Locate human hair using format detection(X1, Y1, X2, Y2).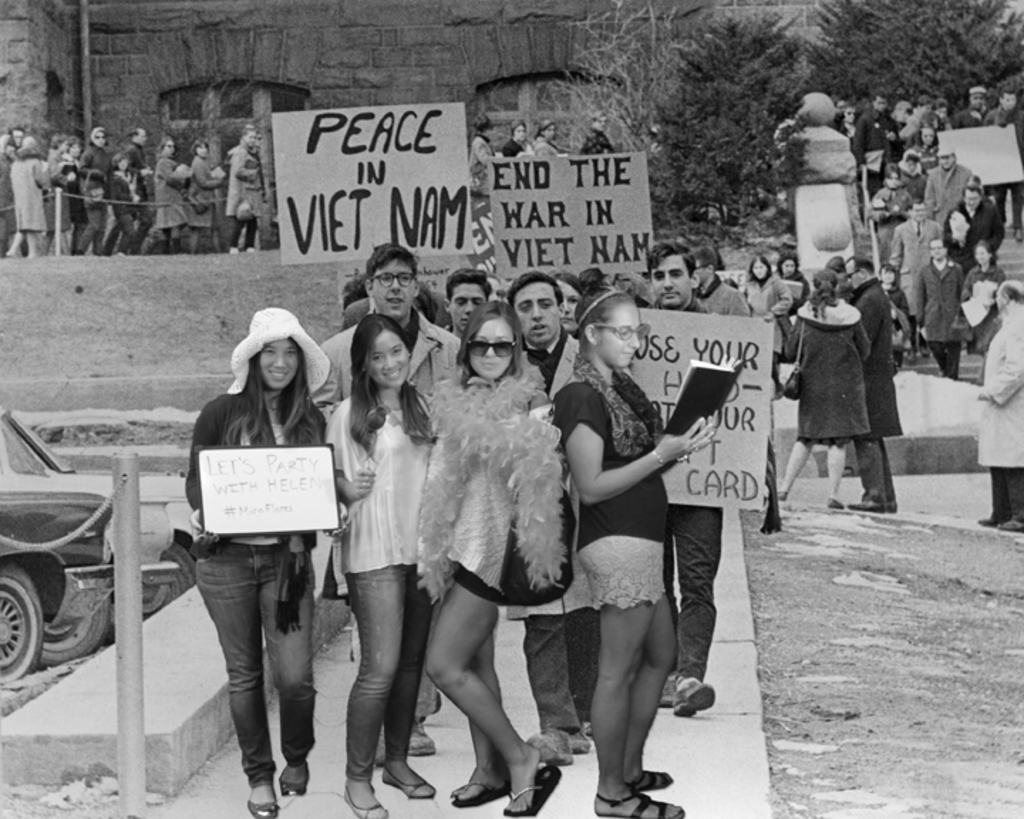
detection(644, 242, 697, 283).
